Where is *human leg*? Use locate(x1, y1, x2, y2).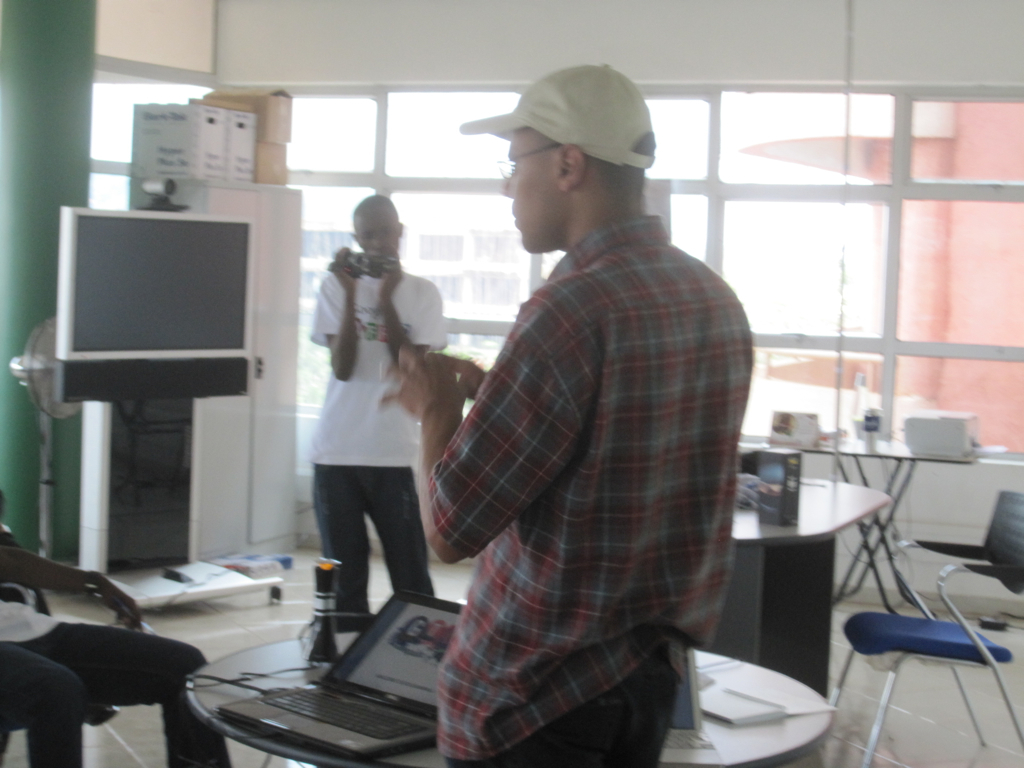
locate(47, 624, 224, 767).
